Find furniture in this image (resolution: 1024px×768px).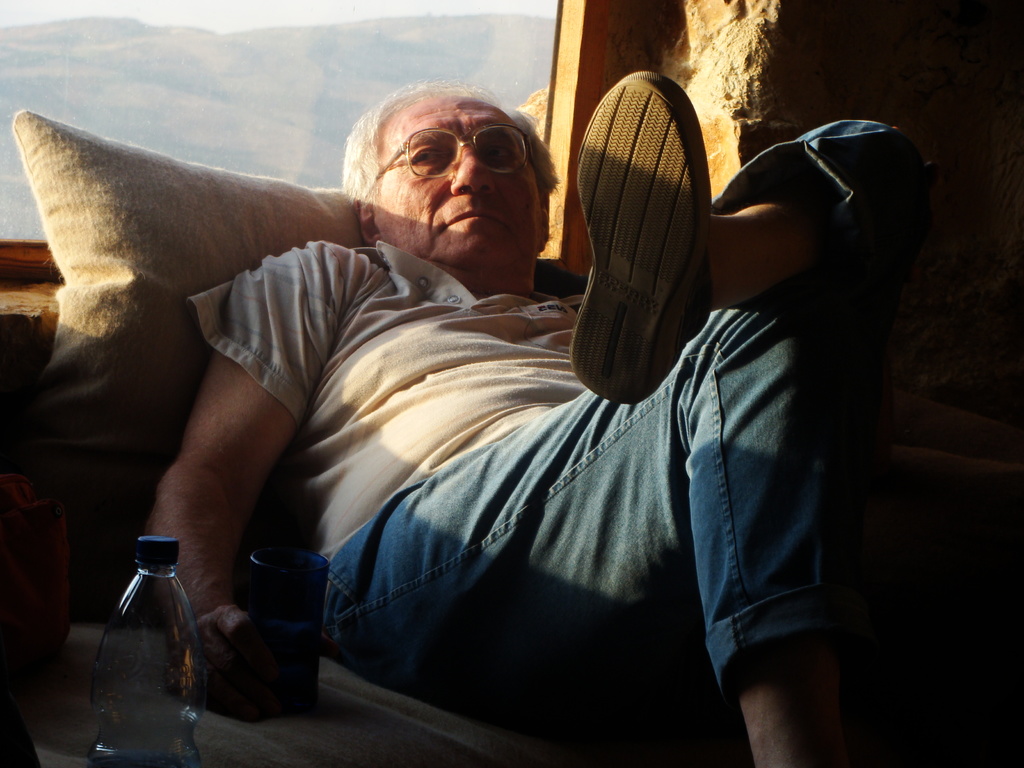
region(25, 109, 640, 767).
